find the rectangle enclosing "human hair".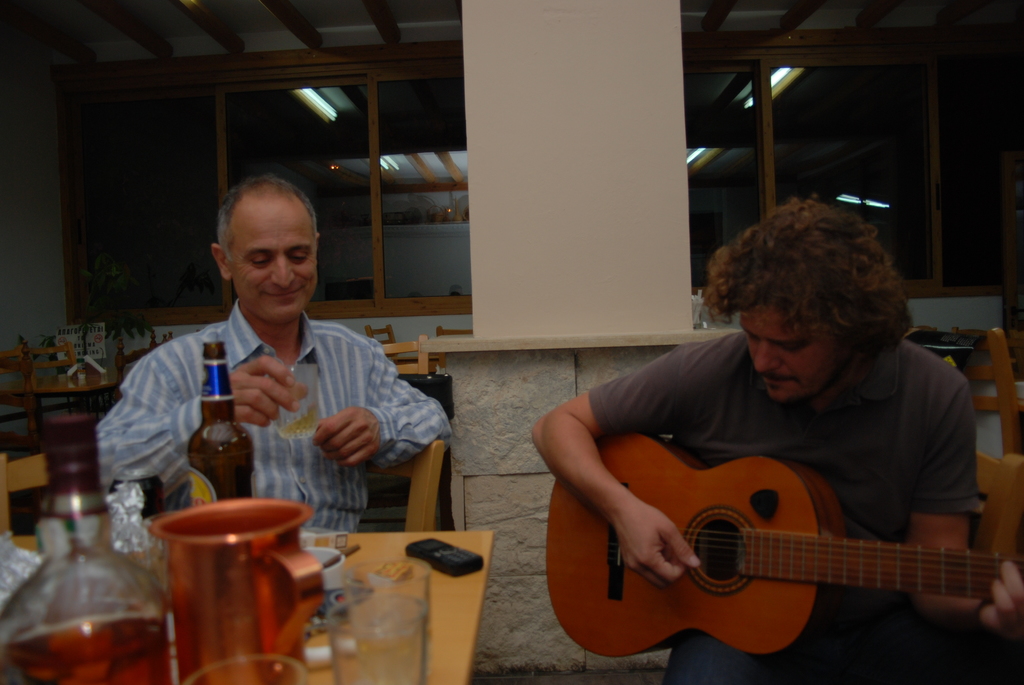
left=721, top=201, right=909, bottom=385.
